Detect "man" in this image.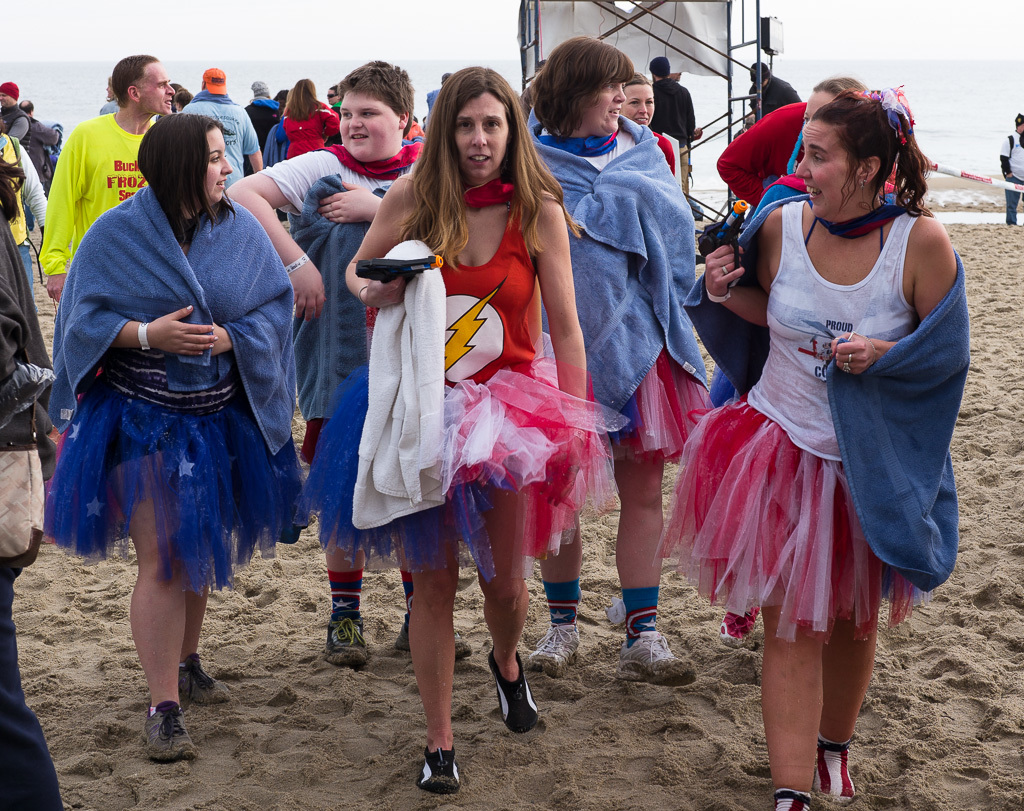
Detection: Rect(998, 116, 1023, 224).
